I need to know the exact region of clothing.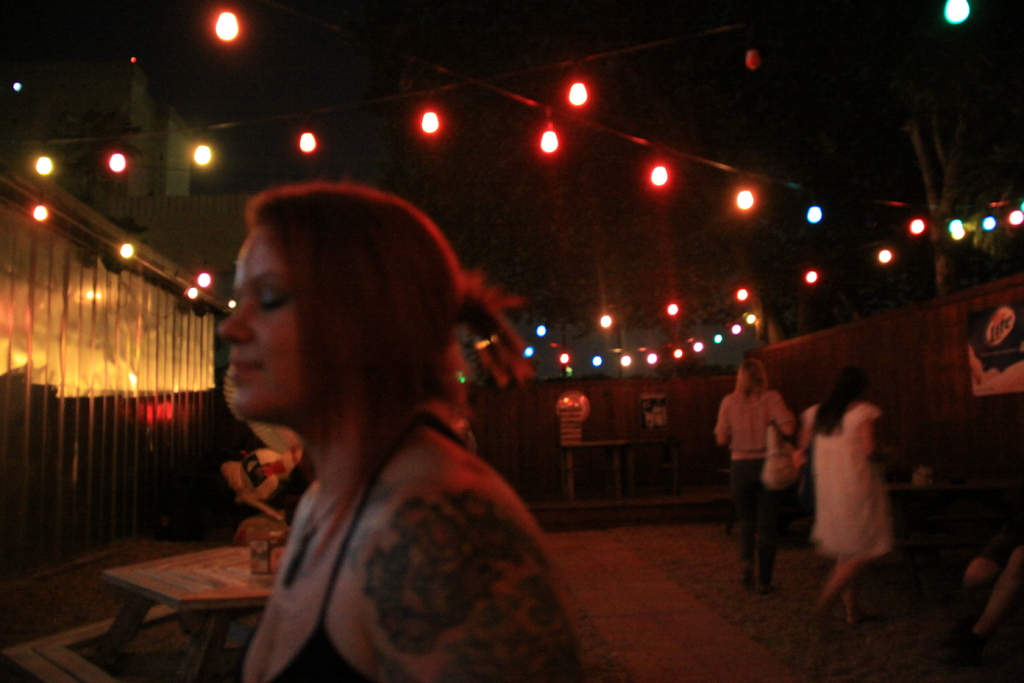
Region: 716:390:799:577.
